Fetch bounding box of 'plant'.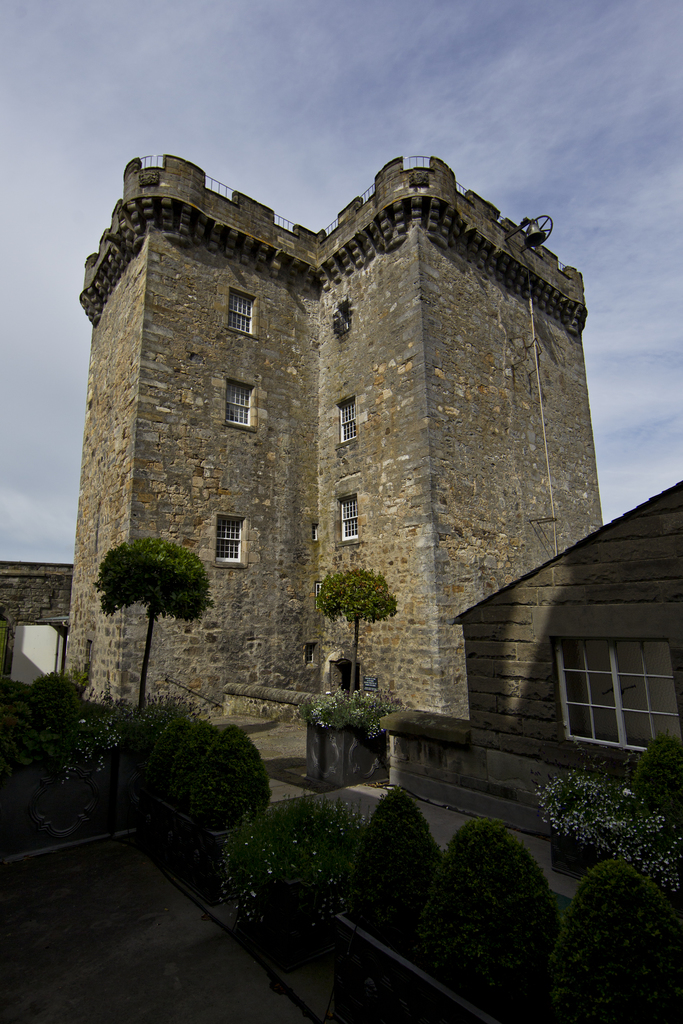
Bbox: l=305, t=572, r=404, b=701.
